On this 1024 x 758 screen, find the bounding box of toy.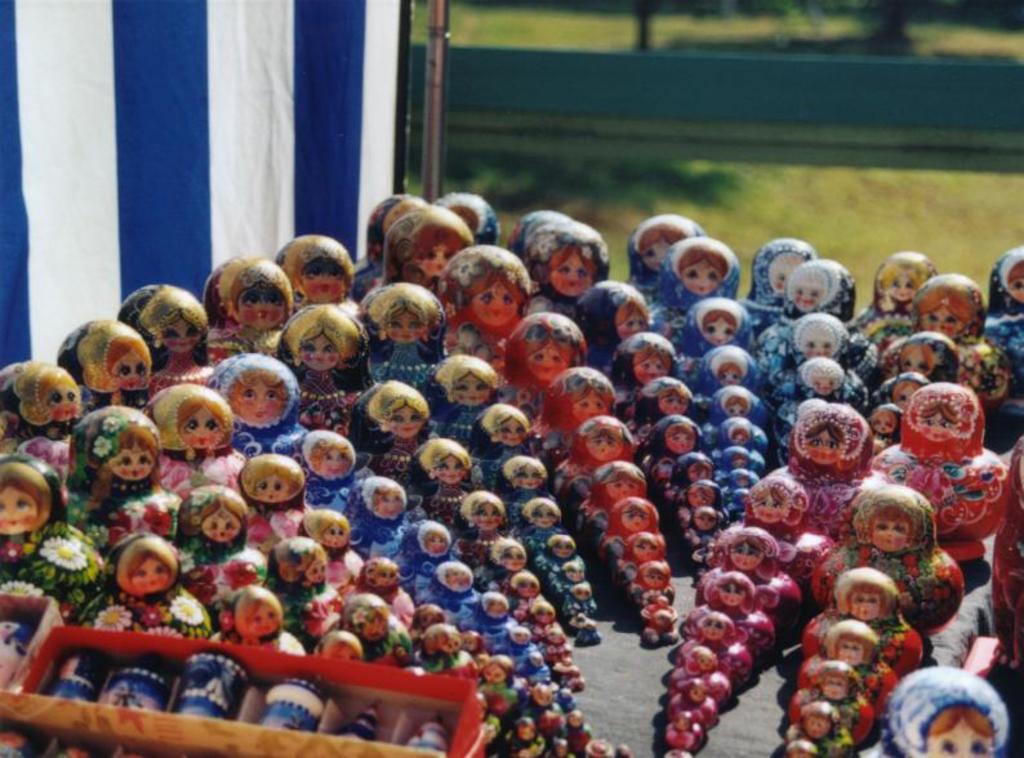
Bounding box: x1=662 y1=445 x2=720 y2=504.
